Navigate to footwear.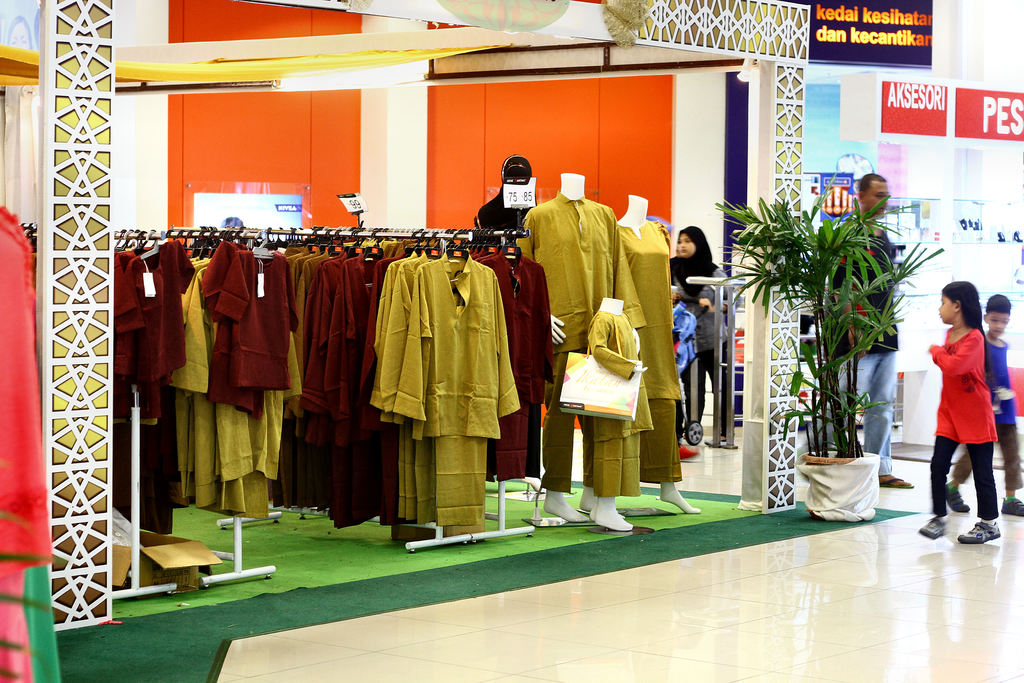
Navigation target: region(960, 518, 1002, 545).
